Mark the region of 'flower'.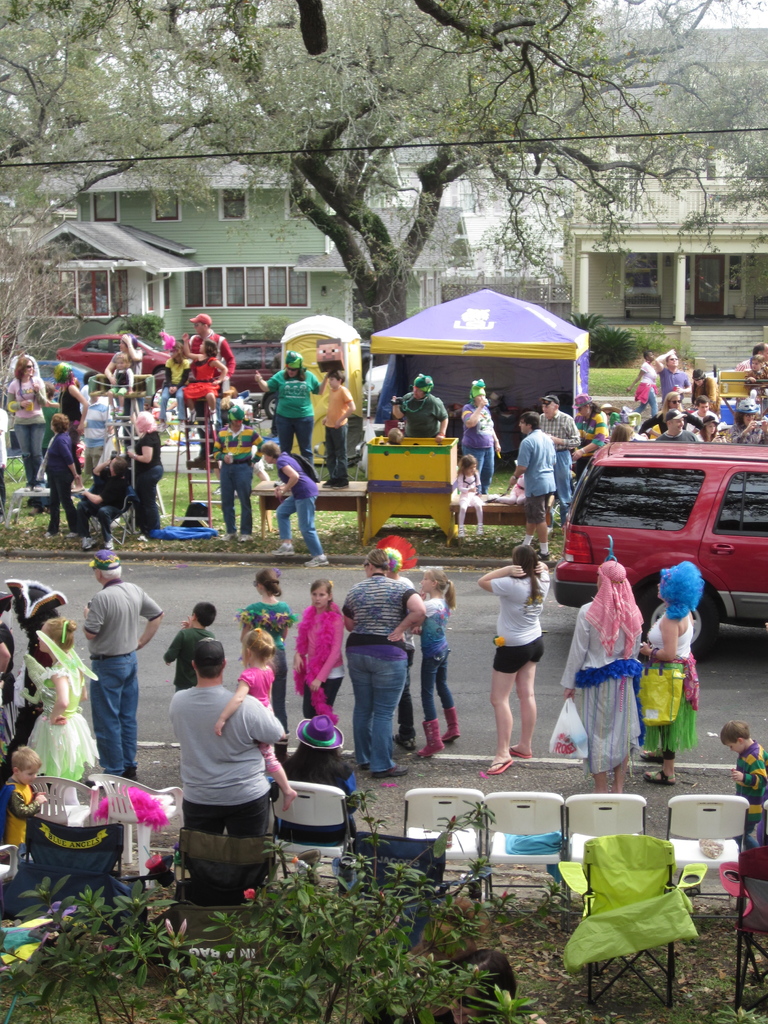
Region: rect(241, 887, 257, 901).
